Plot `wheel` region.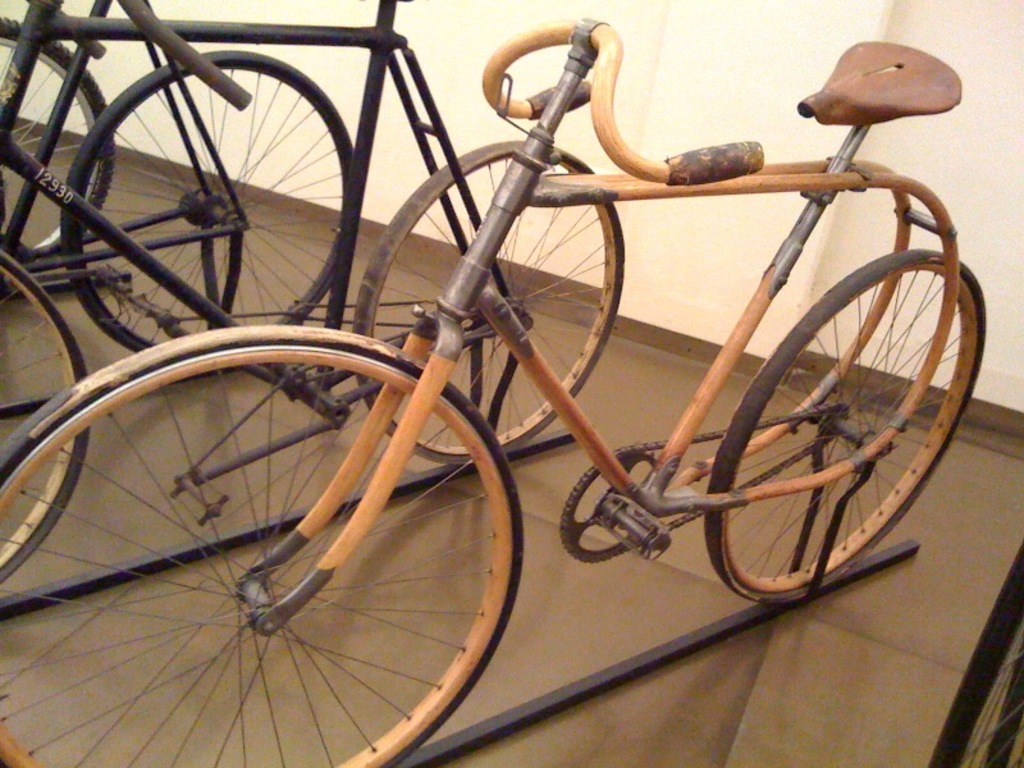
Plotted at rect(692, 221, 957, 602).
